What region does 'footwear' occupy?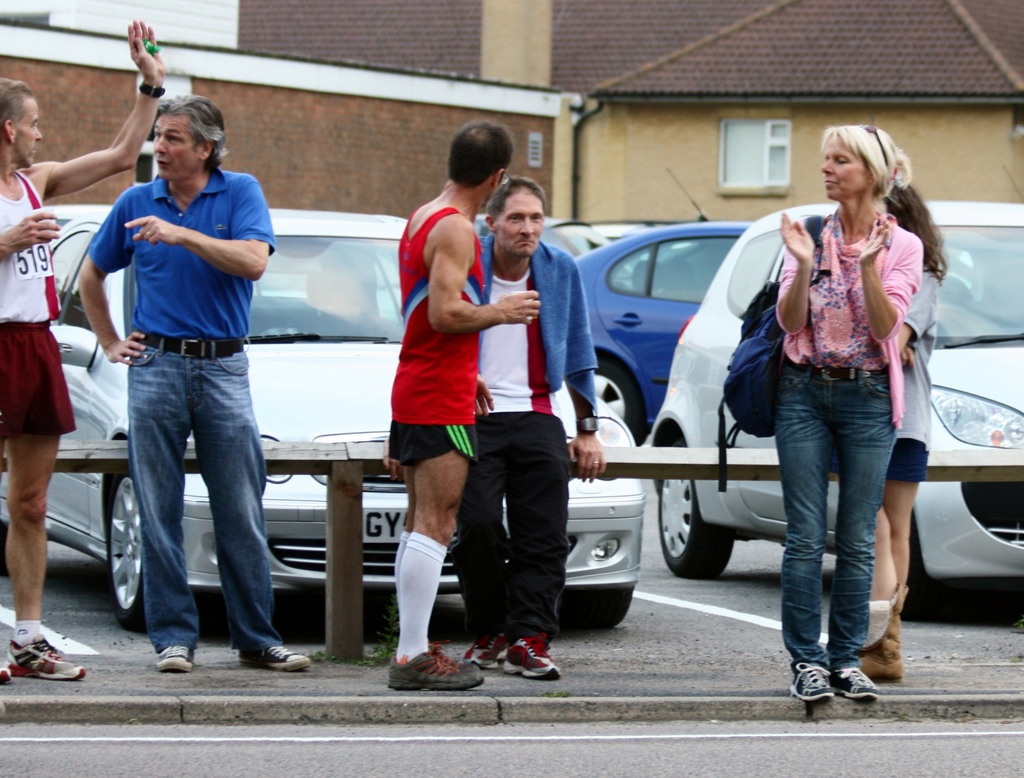
463,633,560,680.
